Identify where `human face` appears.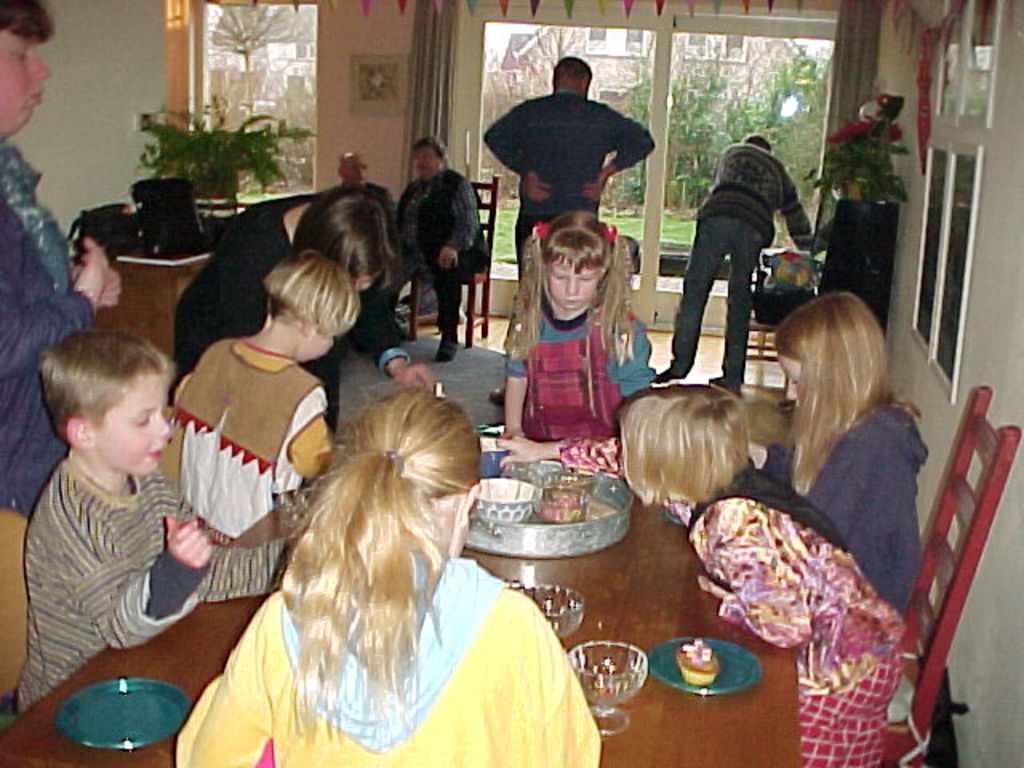
Appears at x1=778, y1=347, x2=810, y2=408.
